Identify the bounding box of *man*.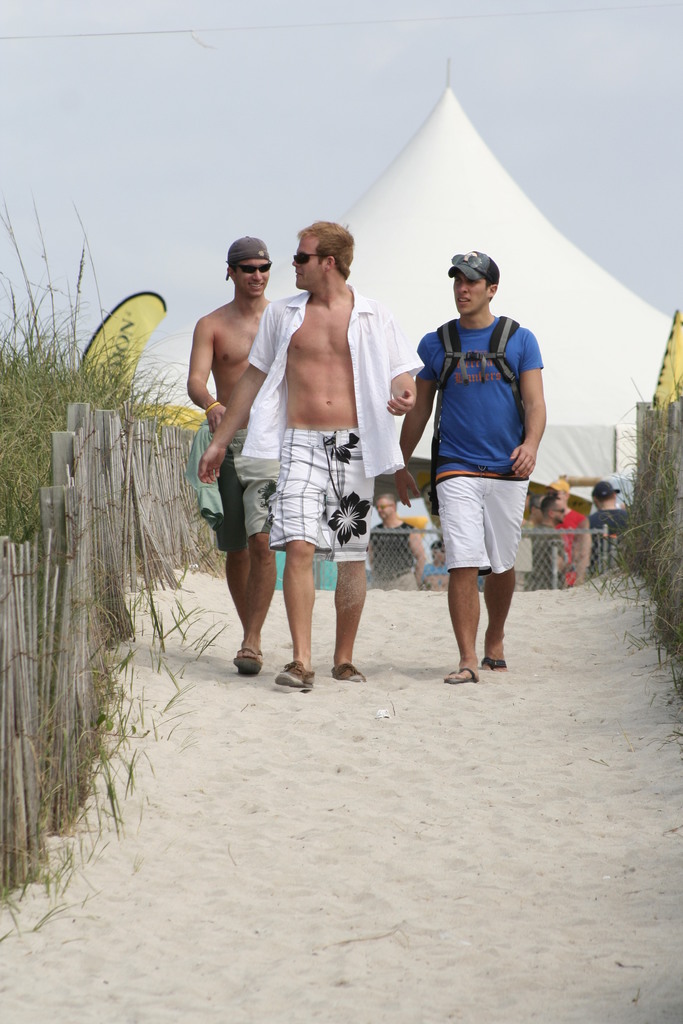
left=186, top=234, right=280, bottom=678.
